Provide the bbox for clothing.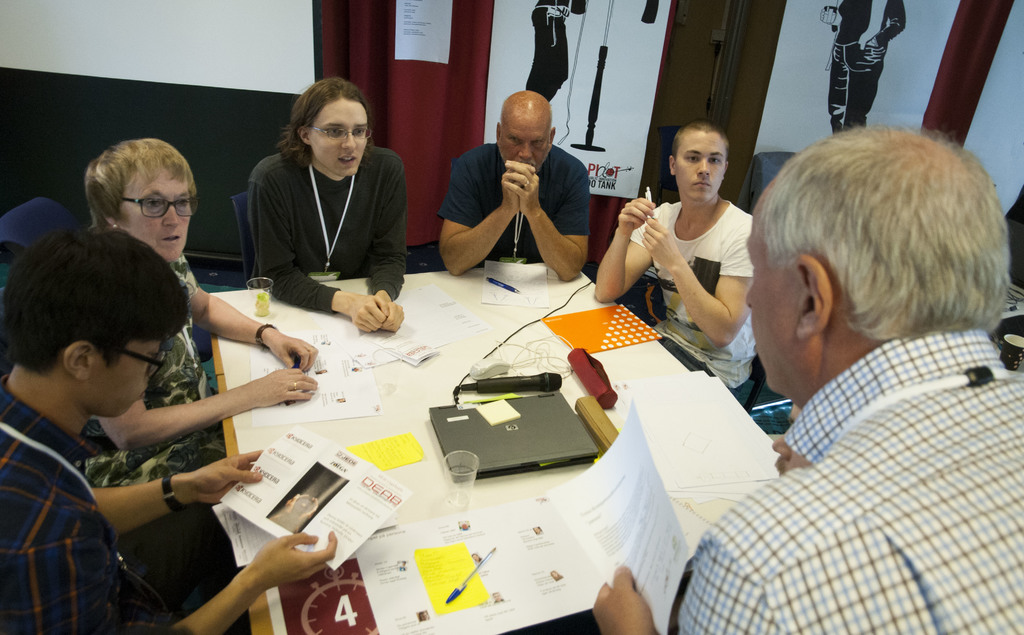
{"x1": 436, "y1": 154, "x2": 593, "y2": 268}.
